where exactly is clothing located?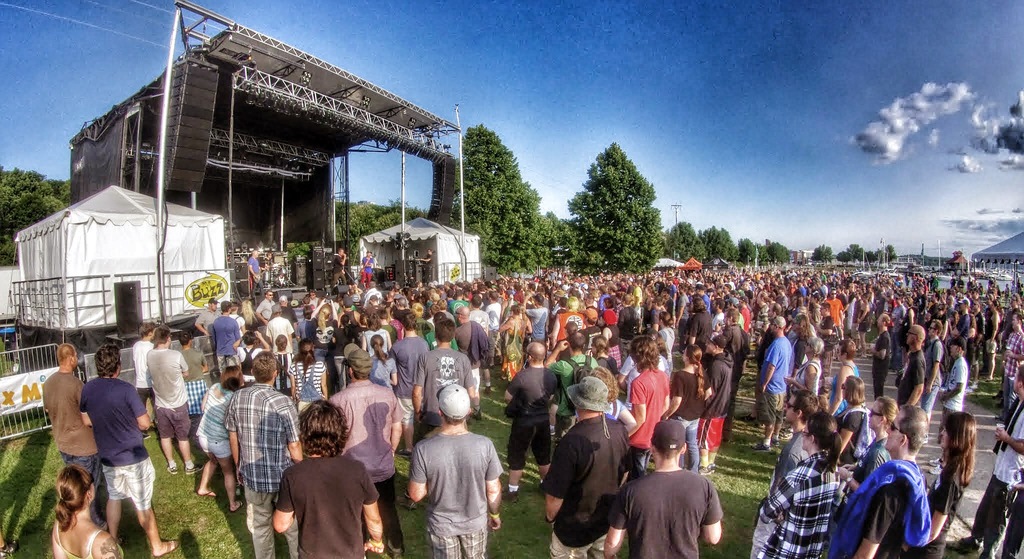
Its bounding box is x1=221, y1=384, x2=300, y2=558.
